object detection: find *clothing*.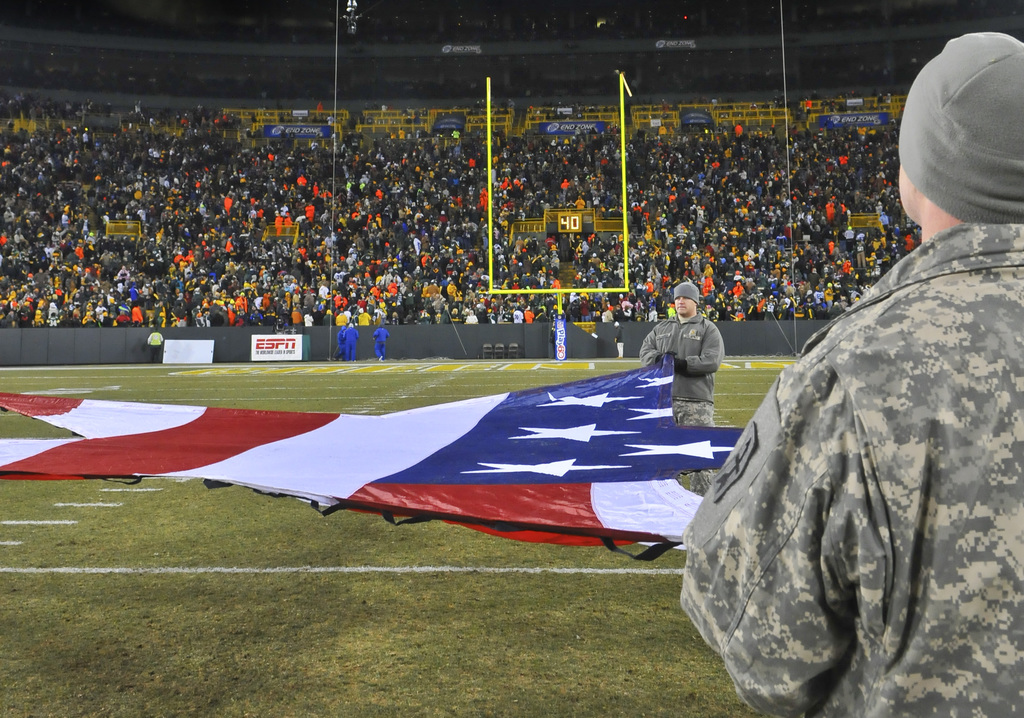
pyautogui.locateOnScreen(807, 297, 817, 318).
